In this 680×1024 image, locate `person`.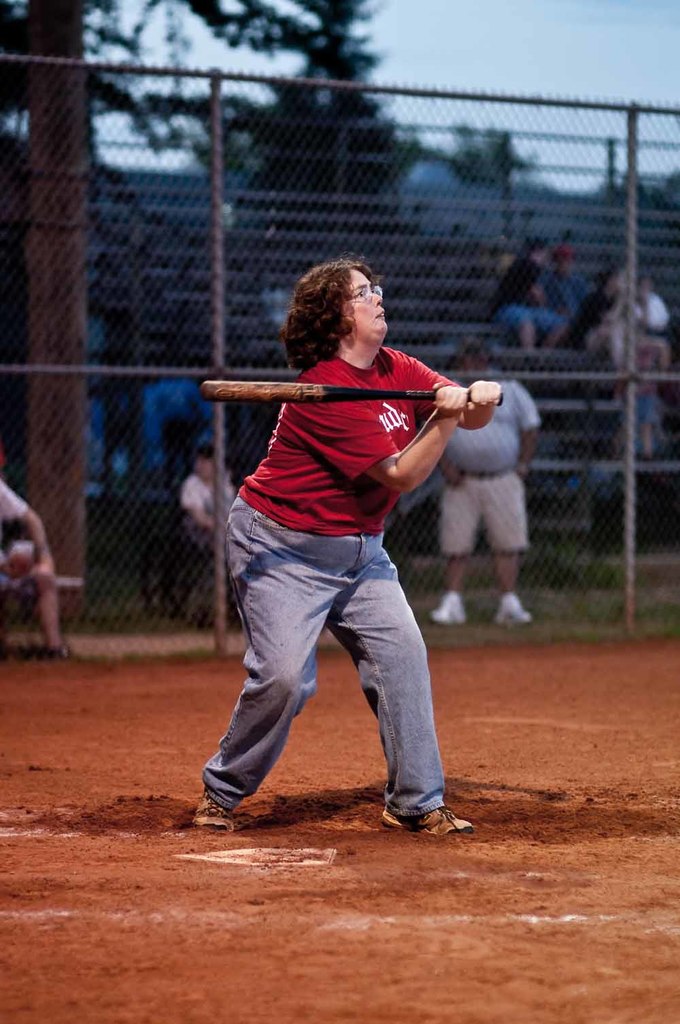
Bounding box: BBox(418, 332, 541, 630).
